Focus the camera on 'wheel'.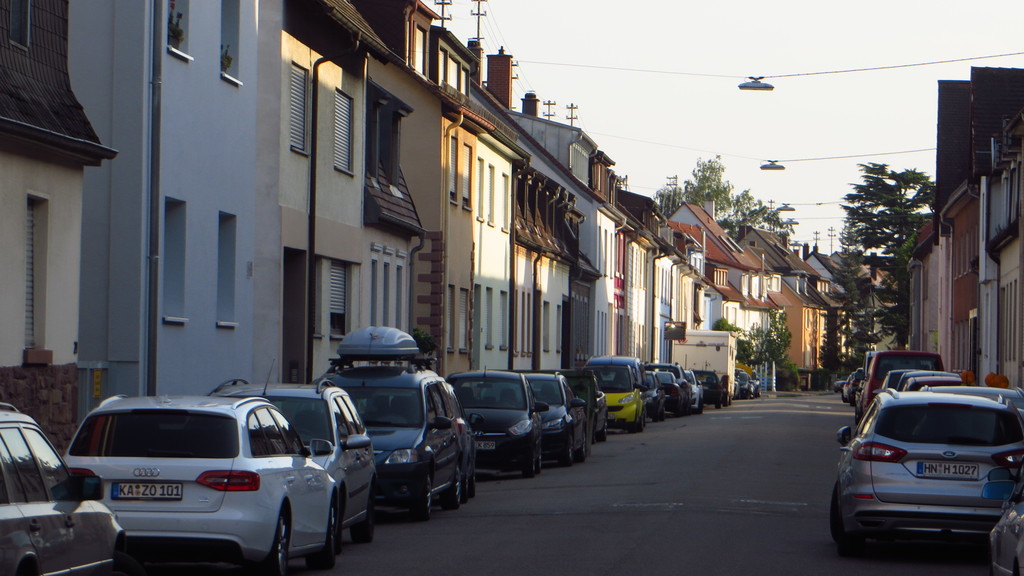
Focus region: 713 402 721 413.
